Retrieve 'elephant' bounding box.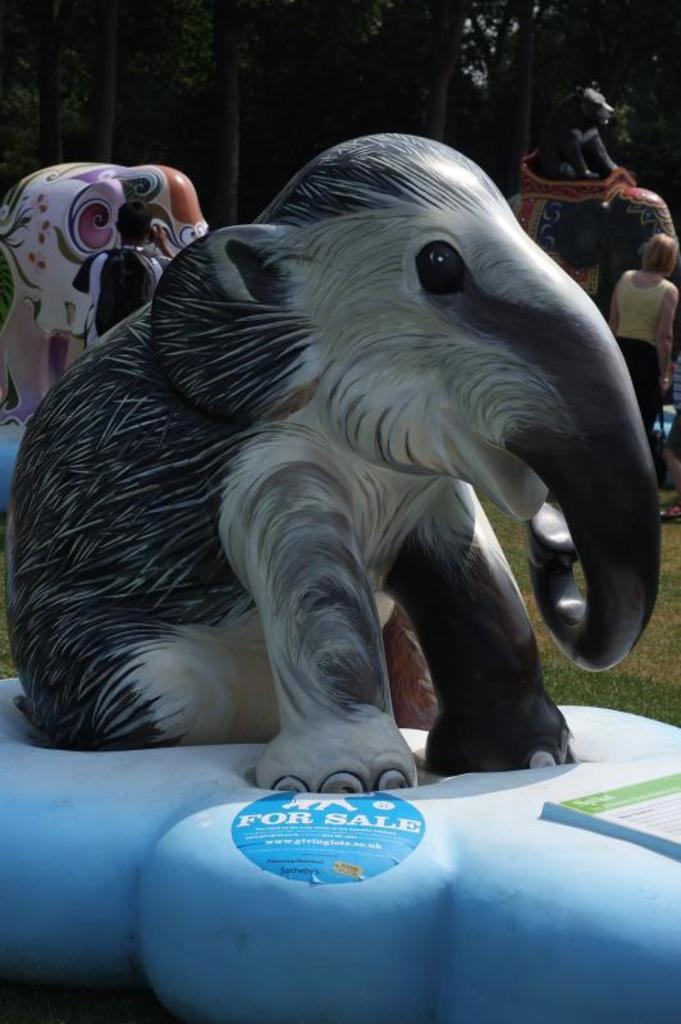
Bounding box: pyautogui.locateOnScreen(0, 168, 200, 419).
